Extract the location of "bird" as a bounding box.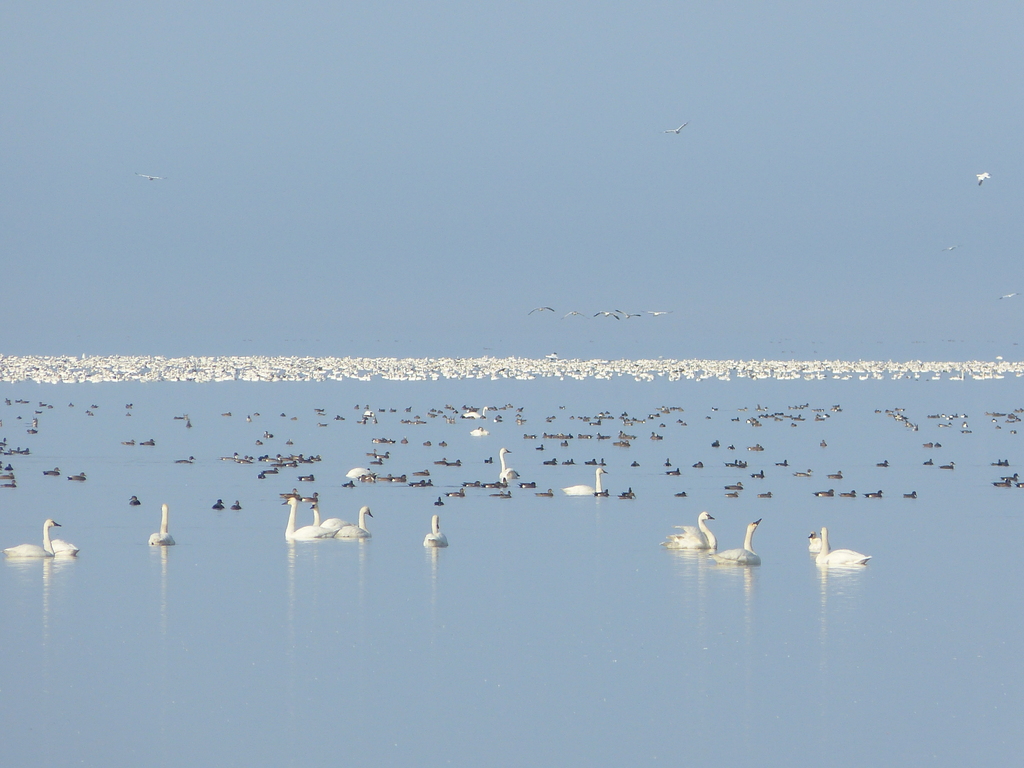
left=315, top=422, right=330, bottom=428.
